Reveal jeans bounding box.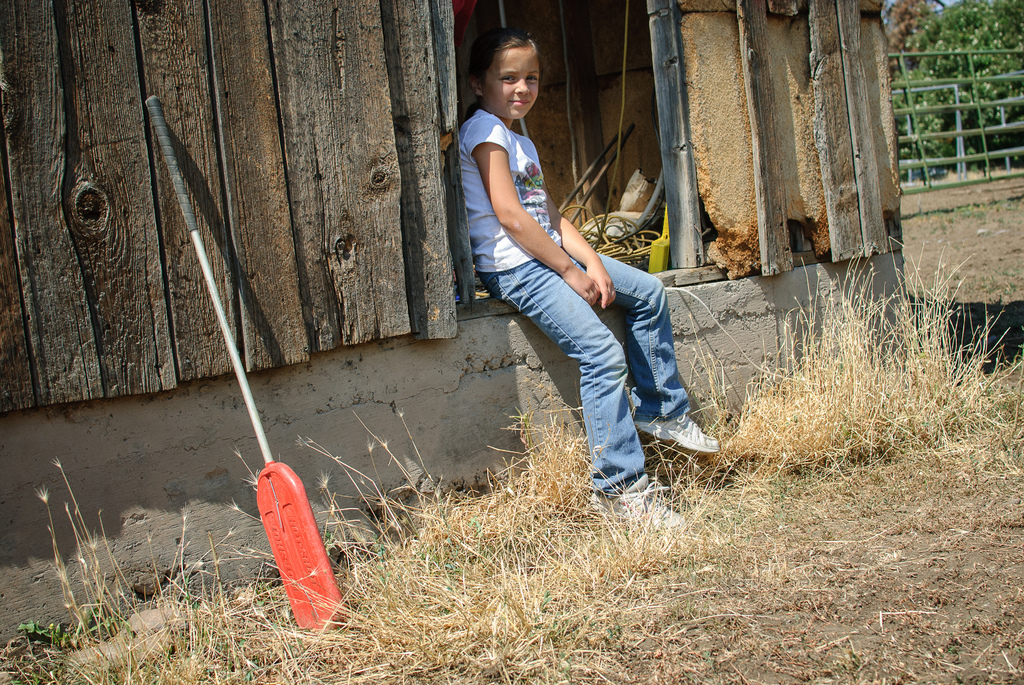
Revealed: rect(474, 262, 706, 498).
